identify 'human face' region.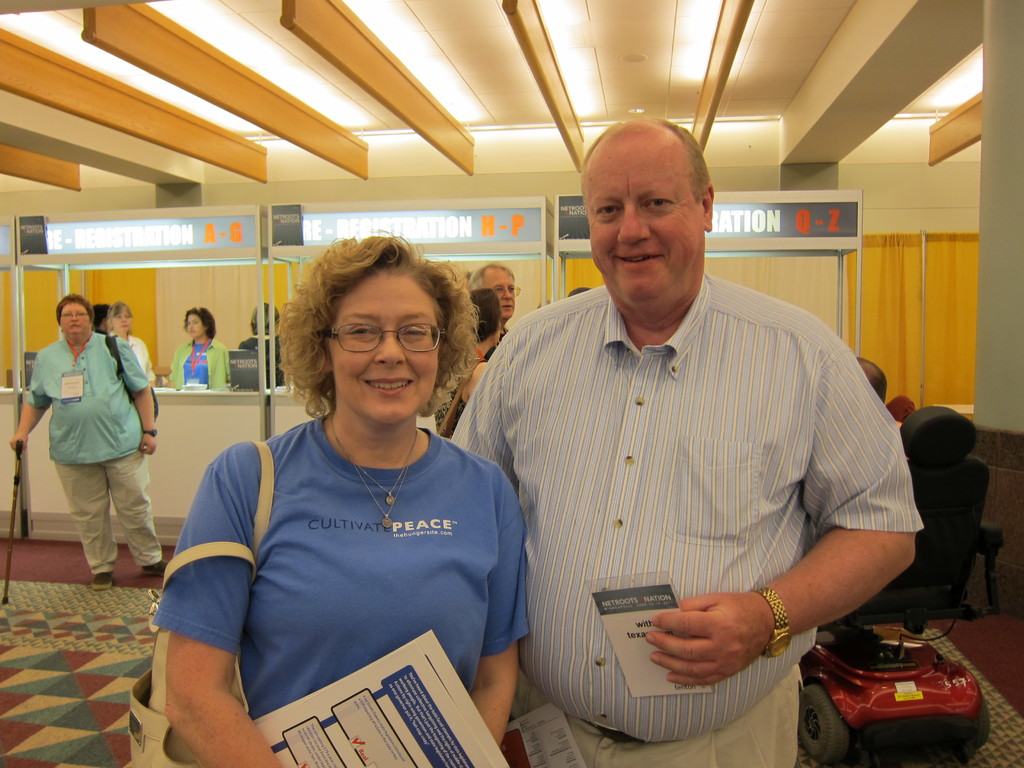
Region: (485, 269, 514, 317).
